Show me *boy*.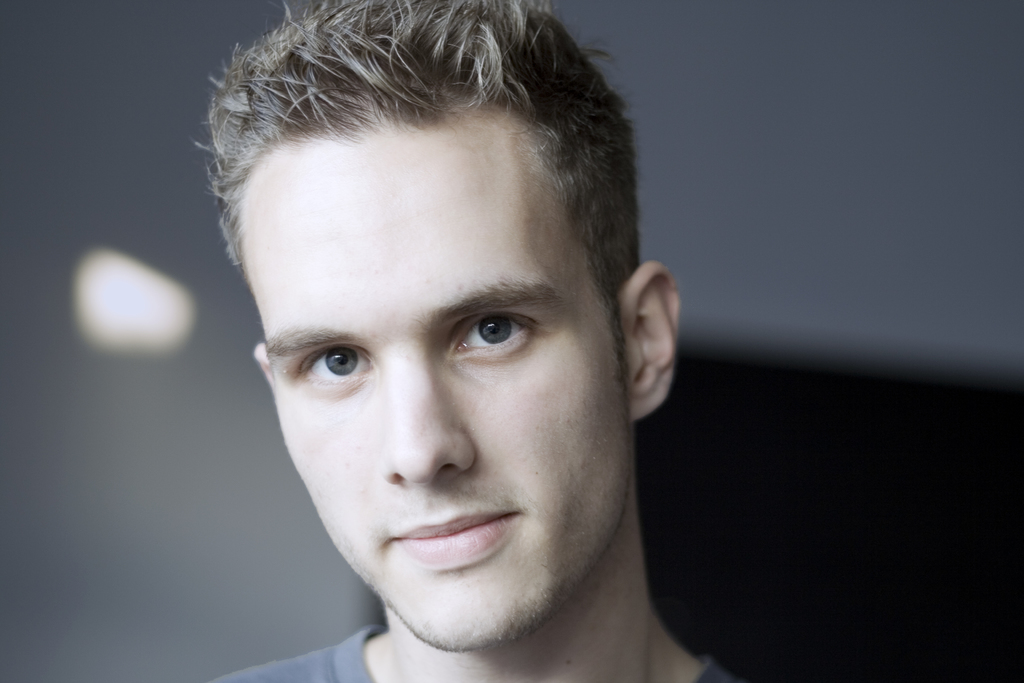
*boy* is here: {"left": 159, "top": 0, "right": 730, "bottom": 682}.
